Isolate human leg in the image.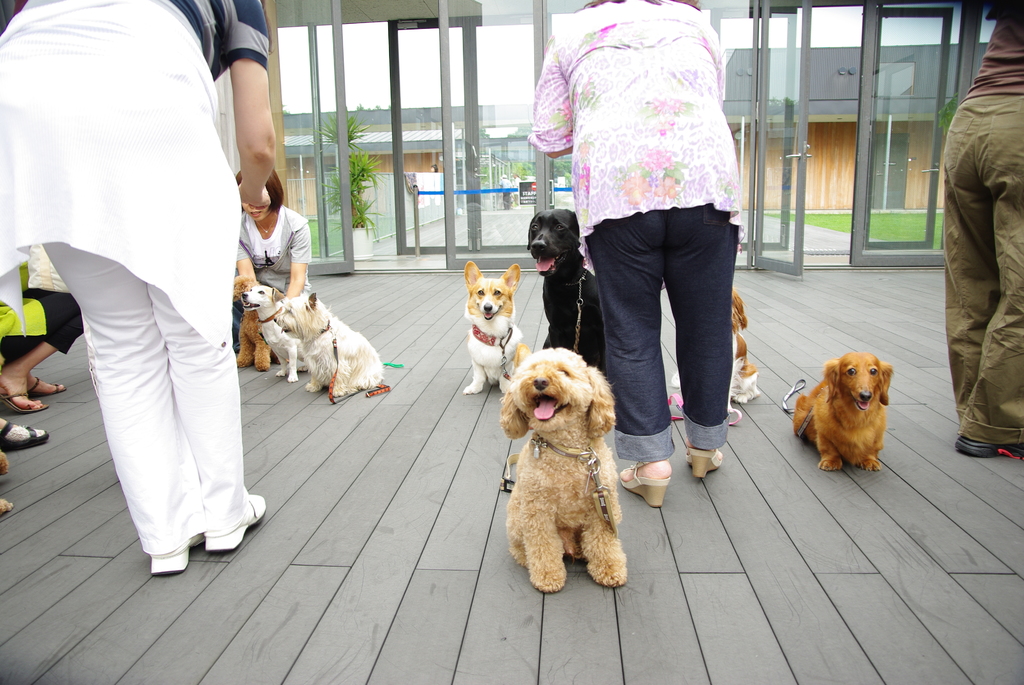
Isolated region: x1=31 y1=69 x2=203 y2=578.
